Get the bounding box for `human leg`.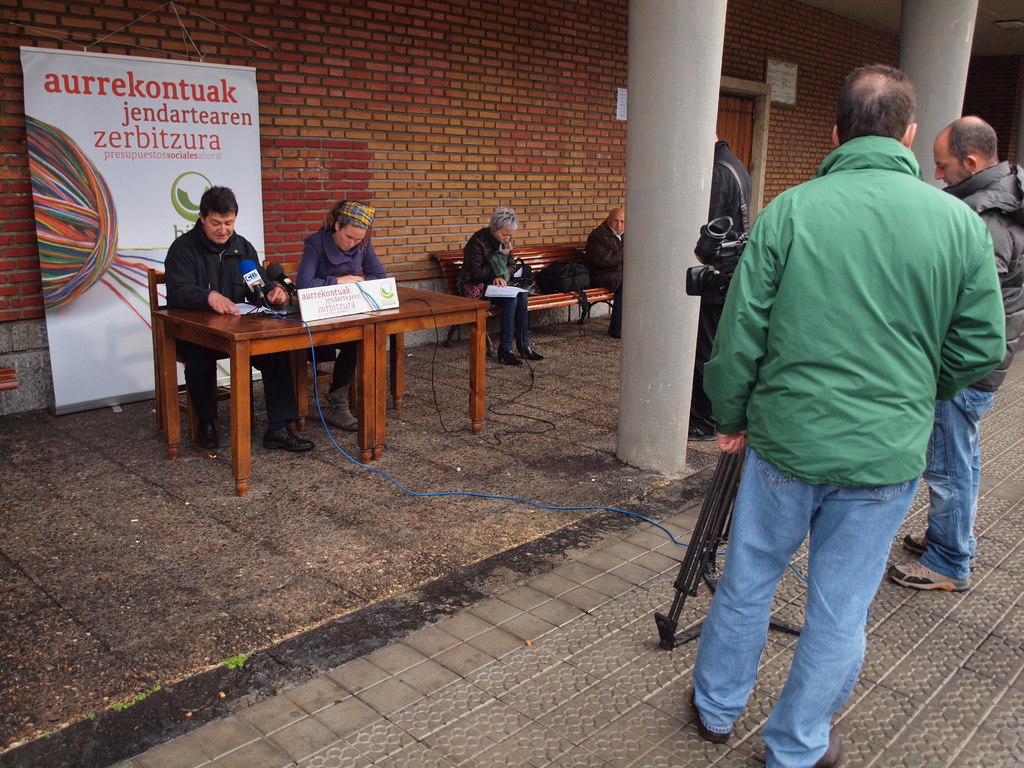
bbox=(321, 352, 355, 430).
